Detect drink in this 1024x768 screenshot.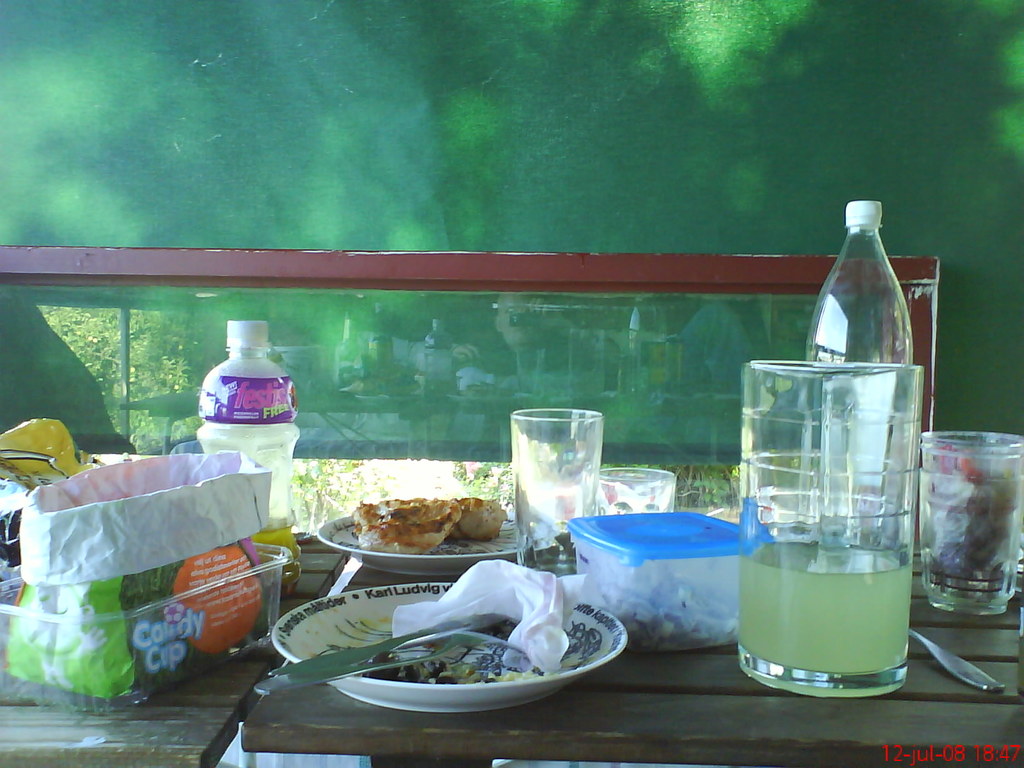
Detection: bbox=[737, 541, 918, 703].
